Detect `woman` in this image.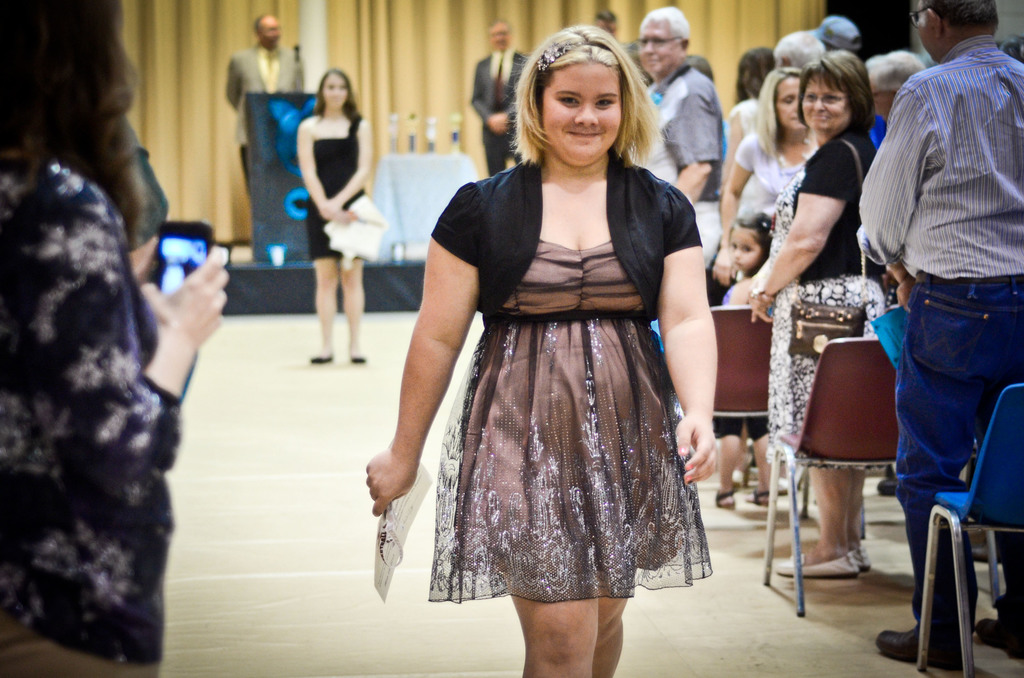
Detection: bbox(748, 46, 891, 589).
